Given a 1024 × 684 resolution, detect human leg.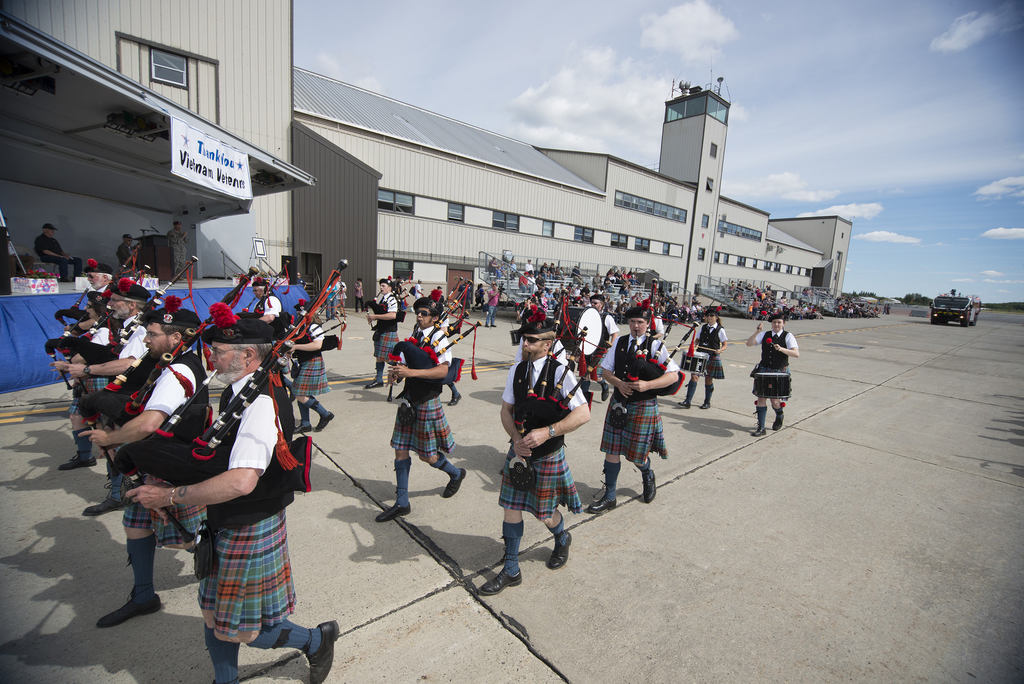
l=104, t=489, r=150, b=635.
